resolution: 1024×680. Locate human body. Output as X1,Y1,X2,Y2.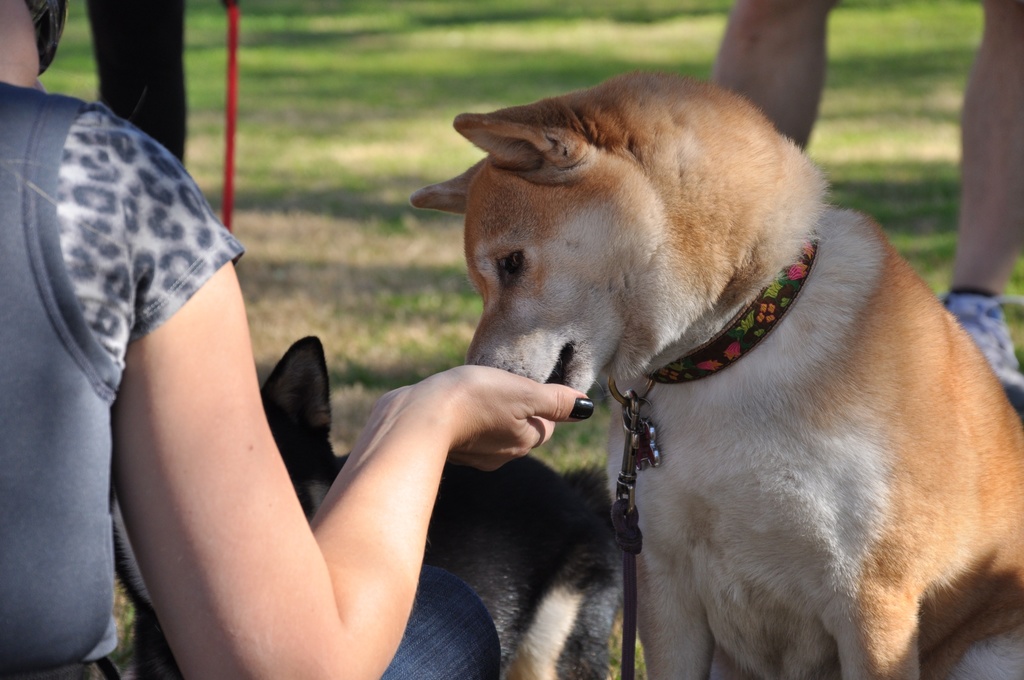
0,0,589,679.
